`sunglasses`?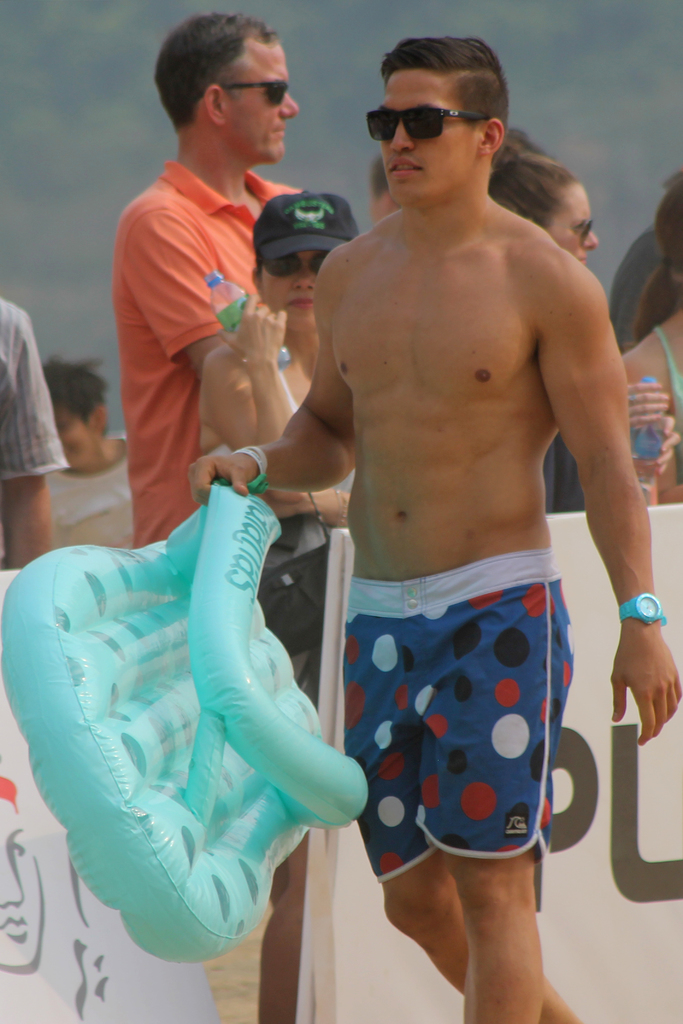
crop(365, 108, 491, 142)
